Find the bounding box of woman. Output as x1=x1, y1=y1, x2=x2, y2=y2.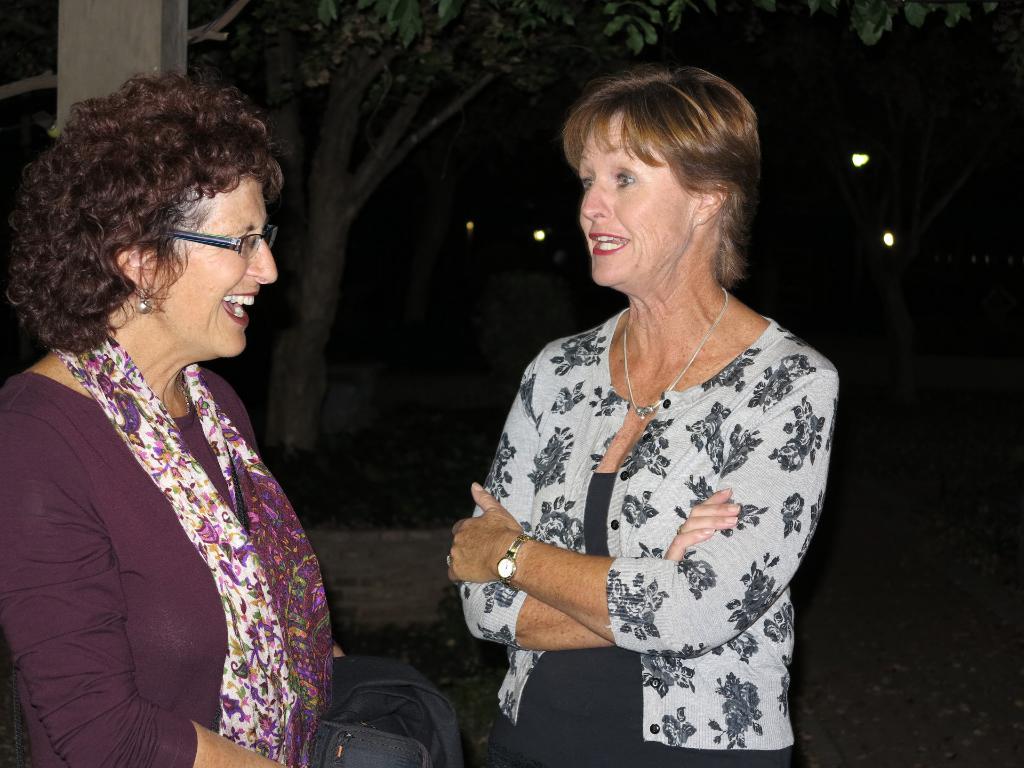
x1=6, y1=38, x2=336, y2=767.
